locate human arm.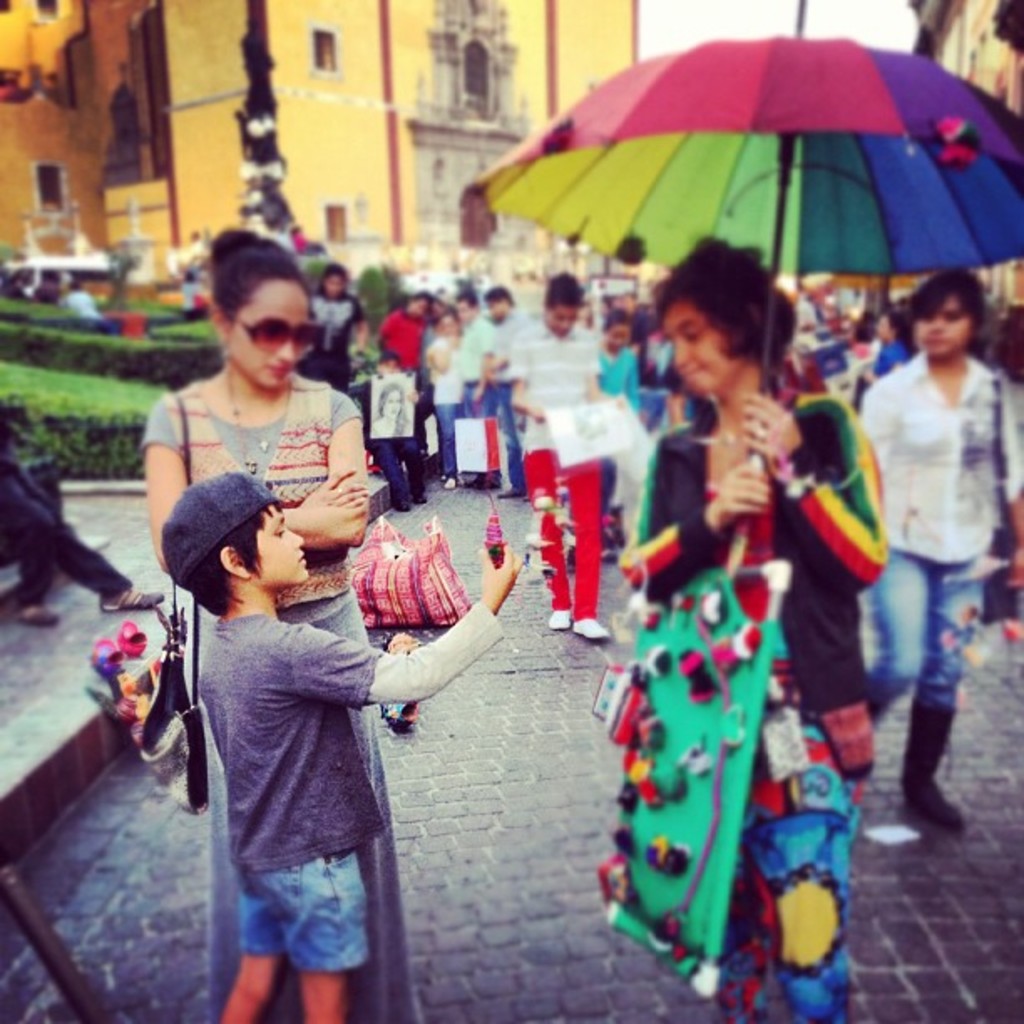
Bounding box: box(286, 388, 376, 550).
